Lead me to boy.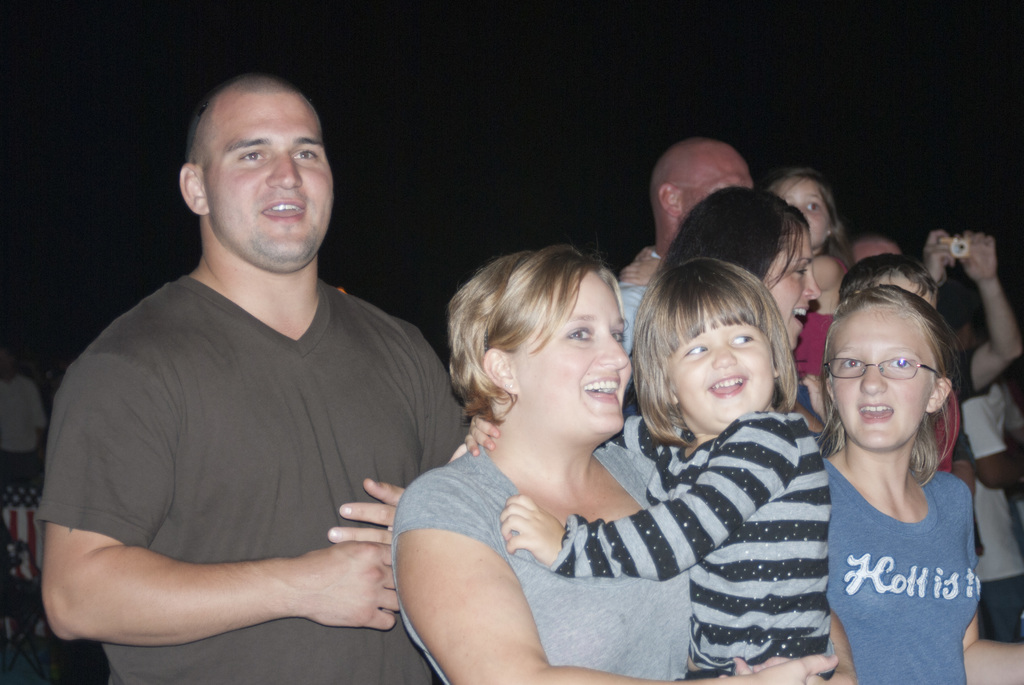
Lead to detection(415, 225, 724, 669).
